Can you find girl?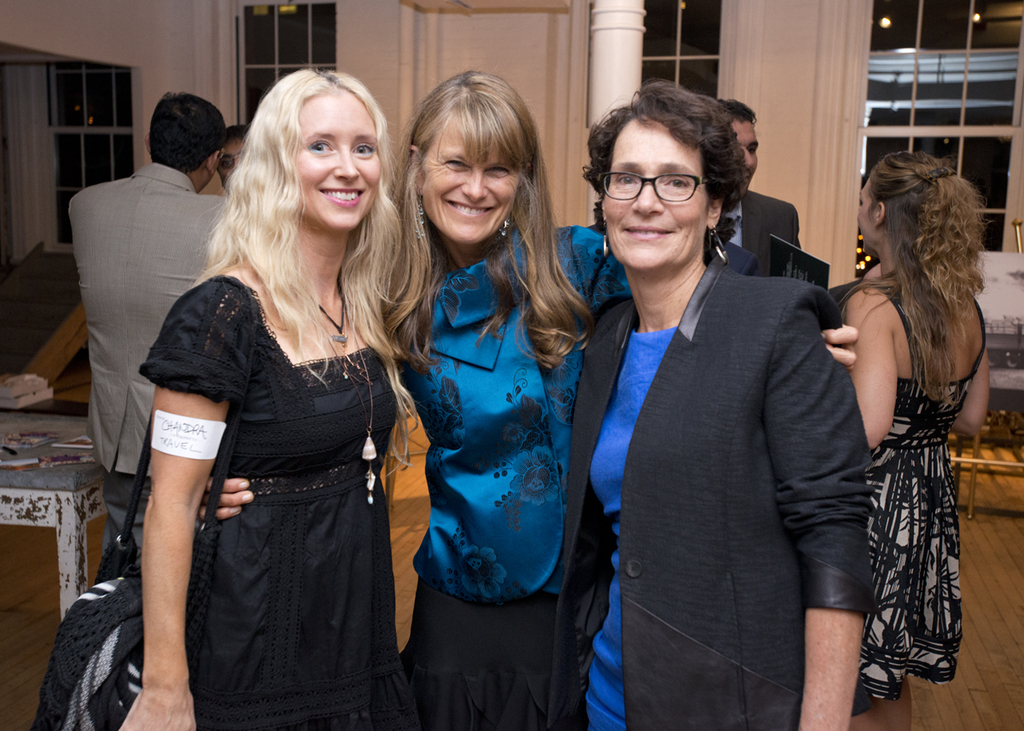
Yes, bounding box: left=546, top=77, right=870, bottom=728.
